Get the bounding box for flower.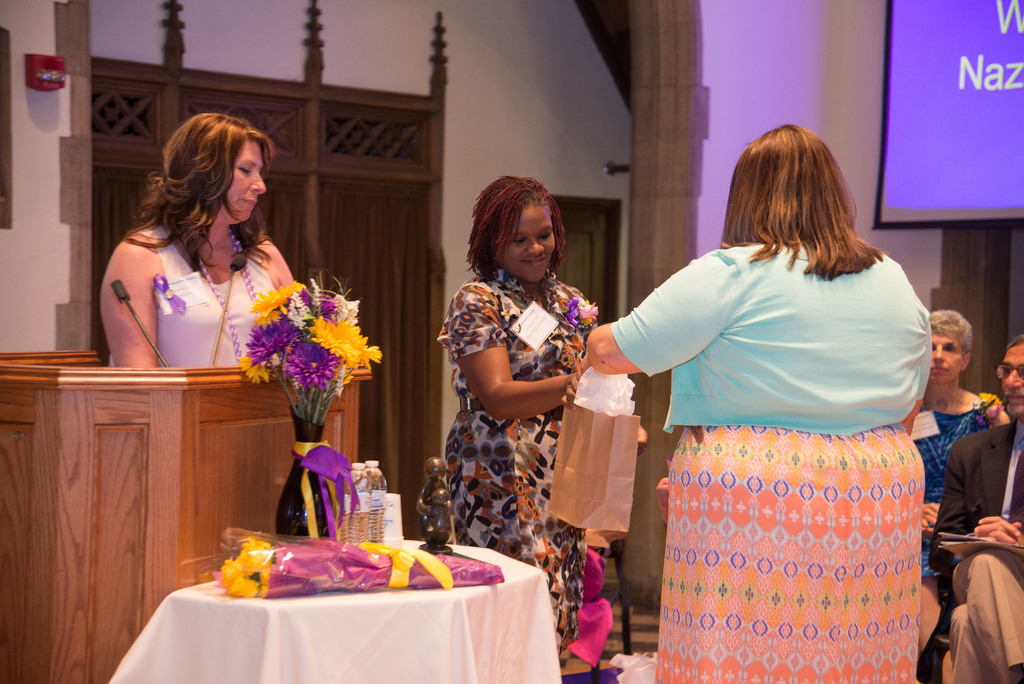
bbox=[575, 302, 602, 323].
